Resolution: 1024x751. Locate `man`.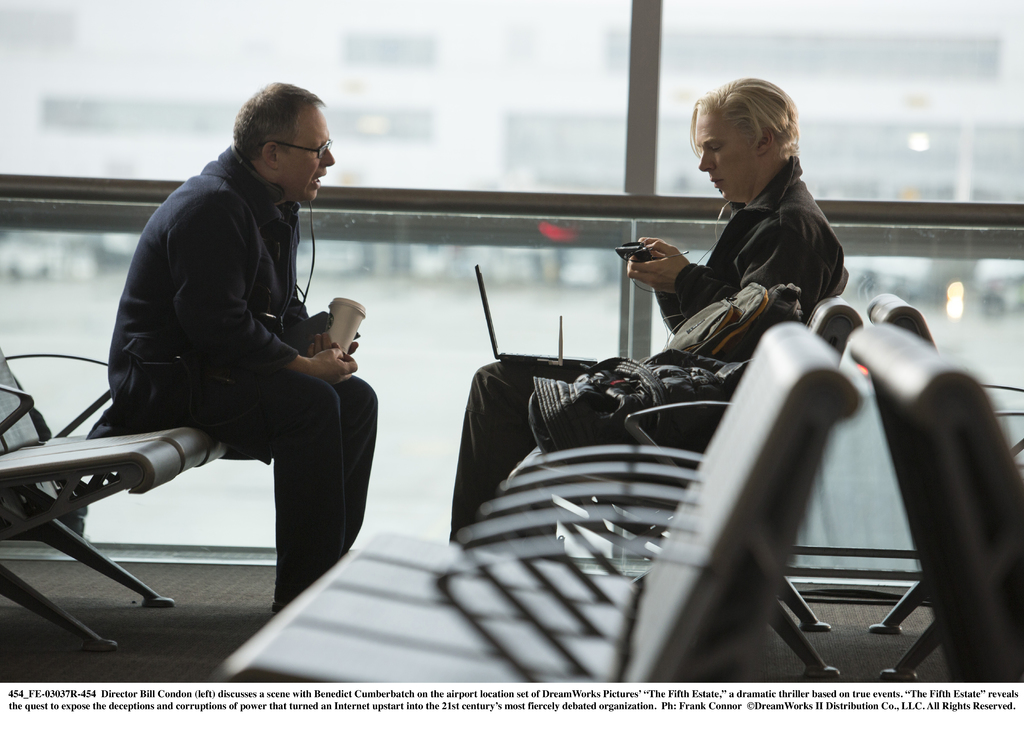
[x1=67, y1=86, x2=385, y2=653].
